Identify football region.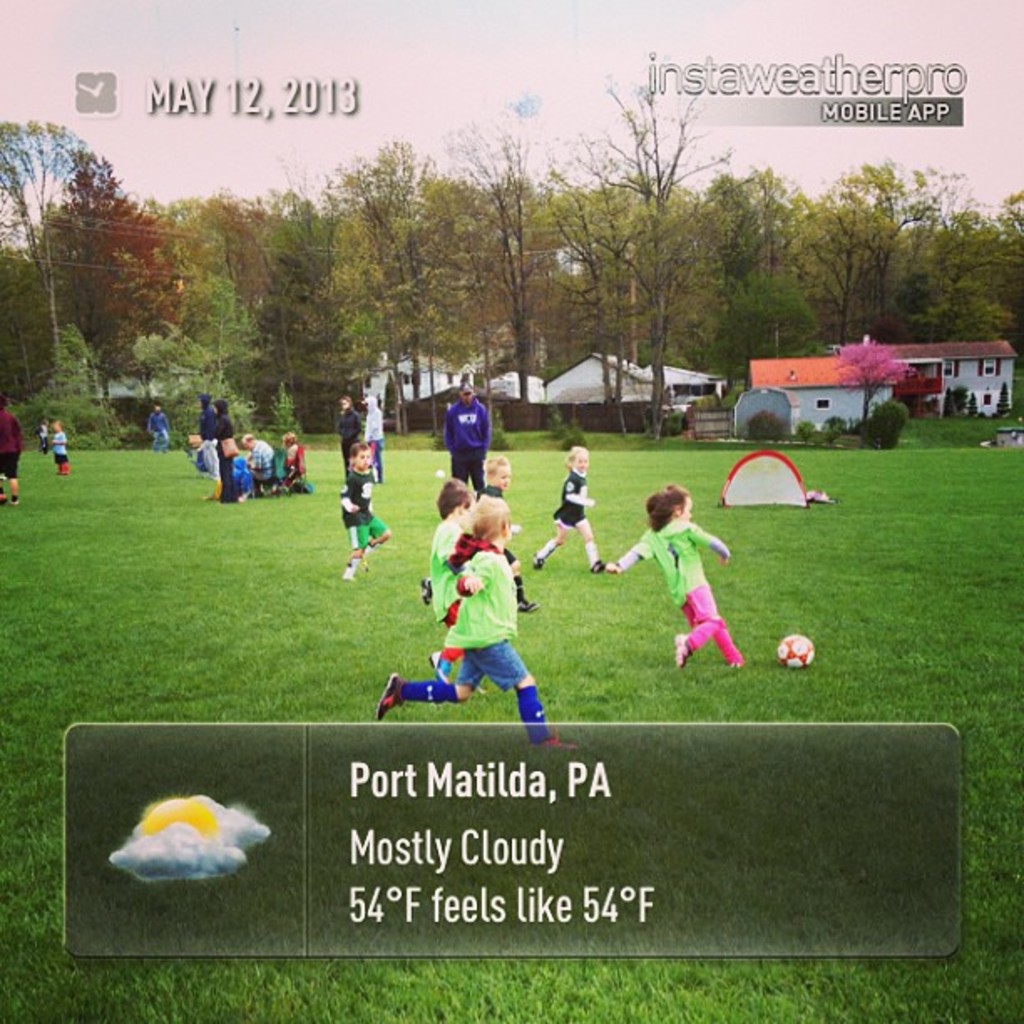
Region: (x1=773, y1=627, x2=818, y2=669).
